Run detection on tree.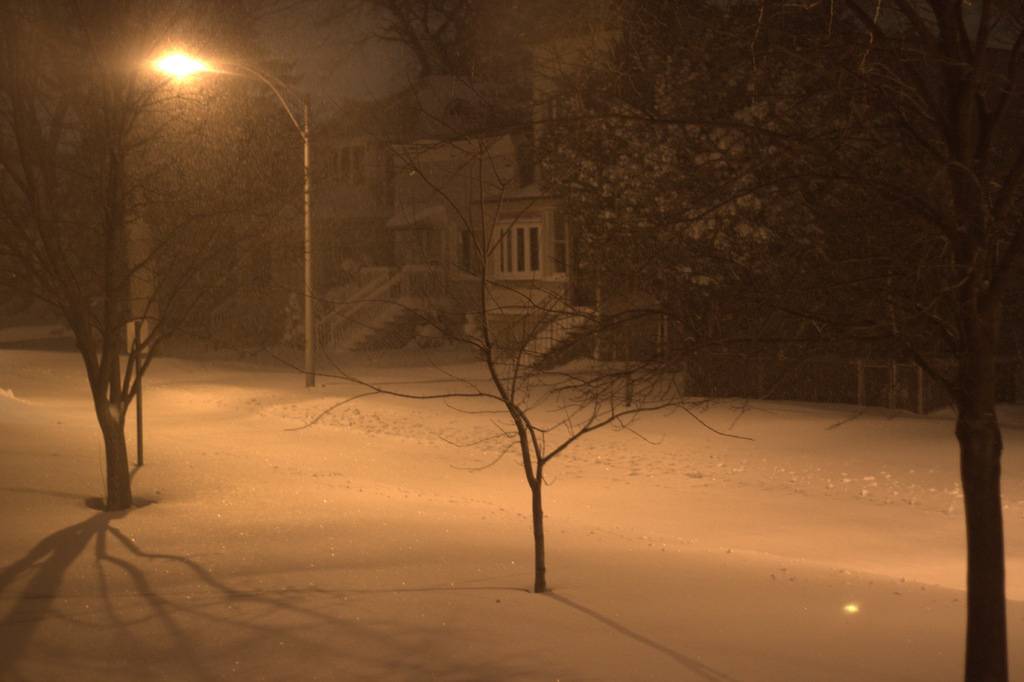
Result: l=575, t=0, r=1023, b=681.
